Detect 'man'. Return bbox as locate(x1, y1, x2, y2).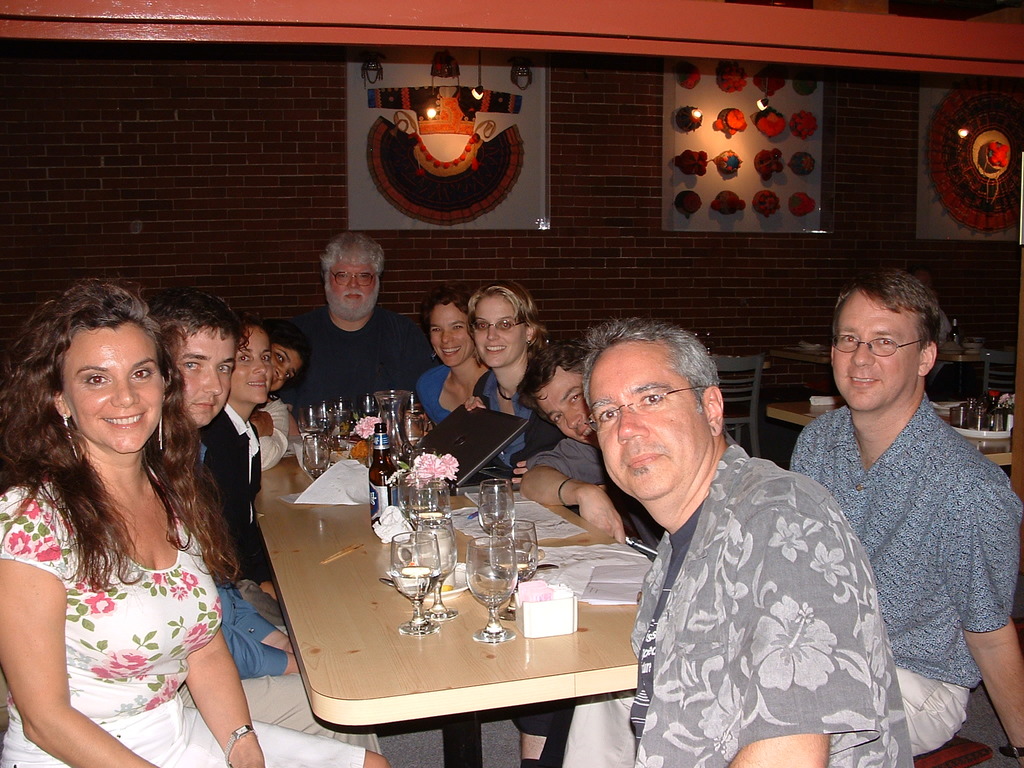
locate(586, 306, 930, 767).
